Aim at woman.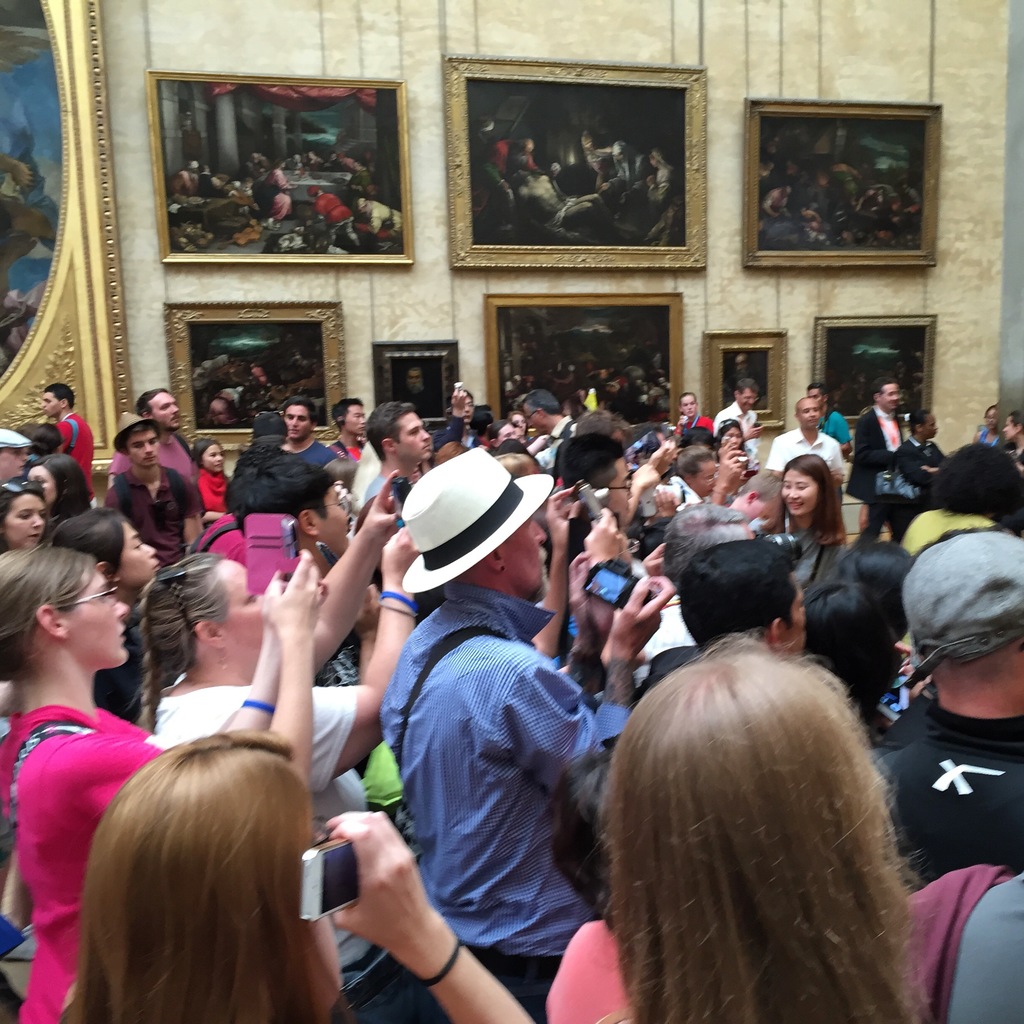
Aimed at select_region(191, 440, 228, 531).
